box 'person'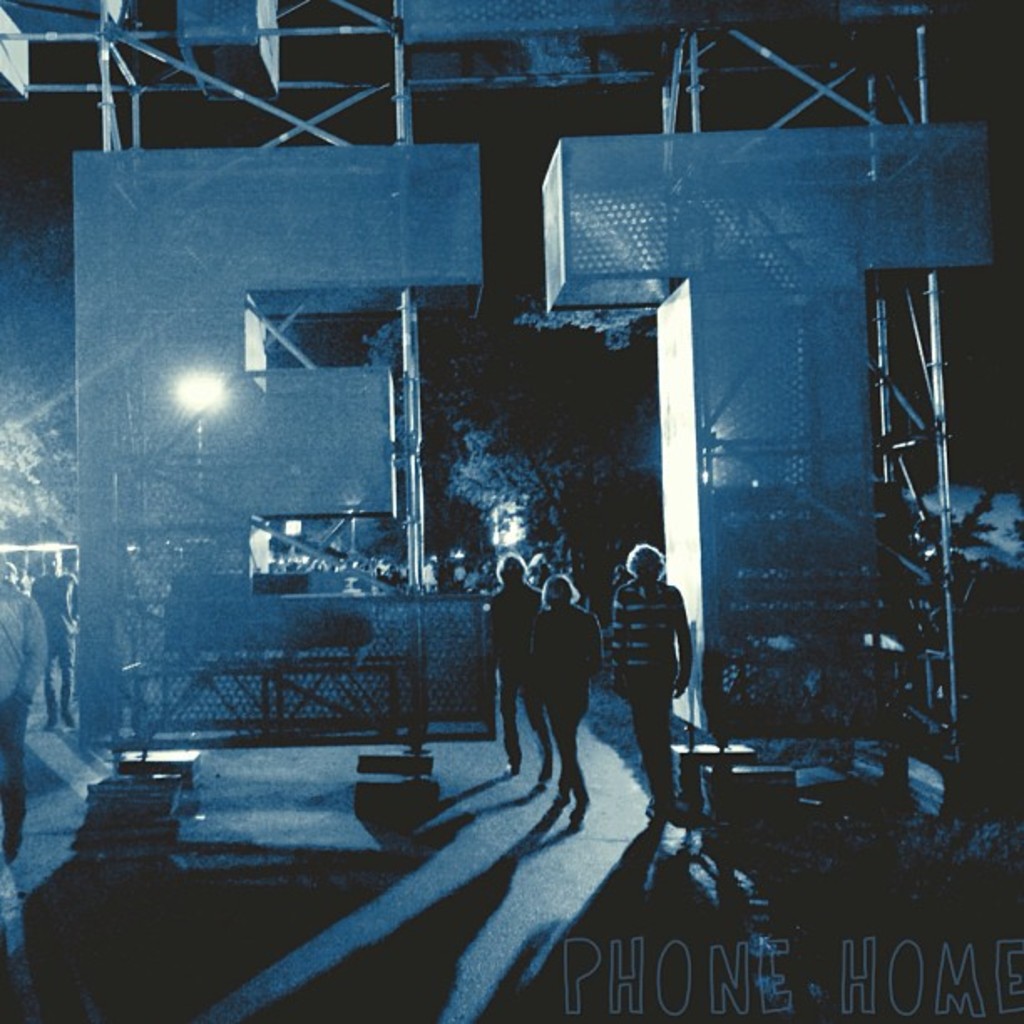
BBox(0, 574, 52, 865)
